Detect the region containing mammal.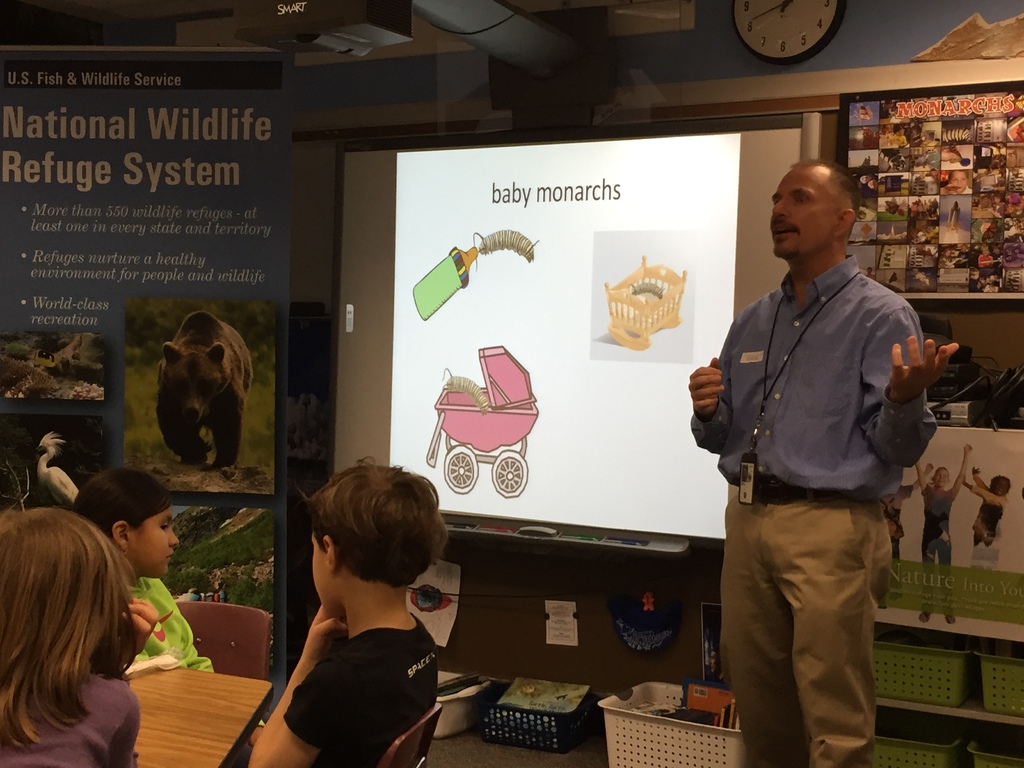
left=880, top=461, right=936, bottom=600.
